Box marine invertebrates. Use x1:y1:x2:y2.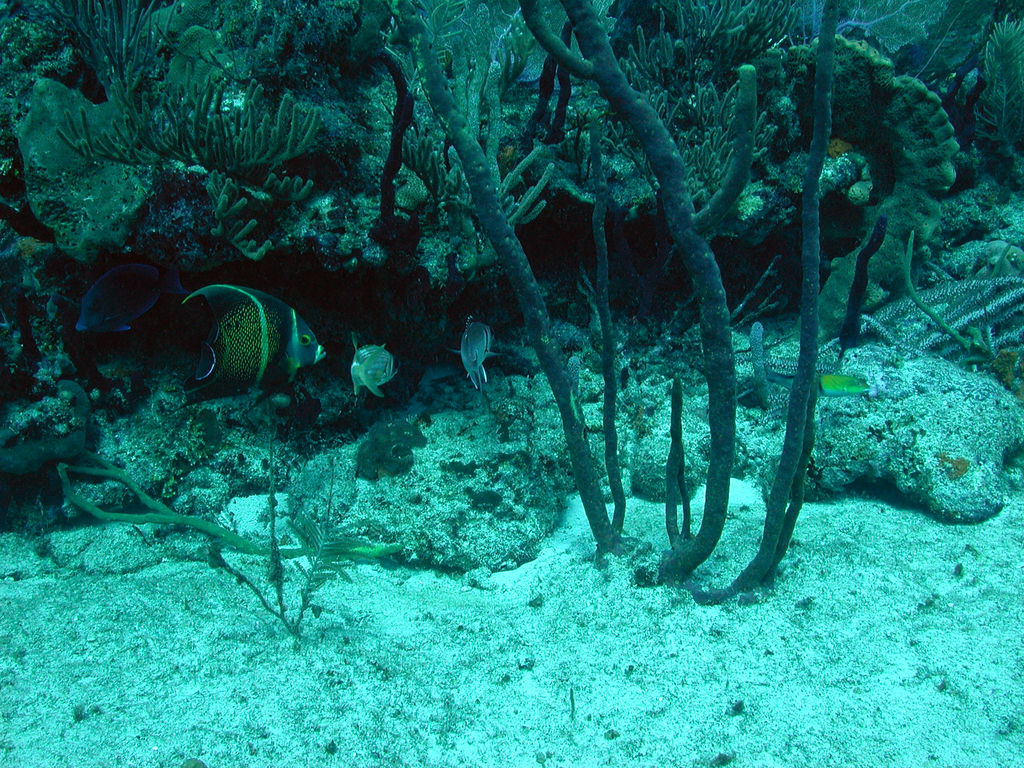
8:127:189:259.
